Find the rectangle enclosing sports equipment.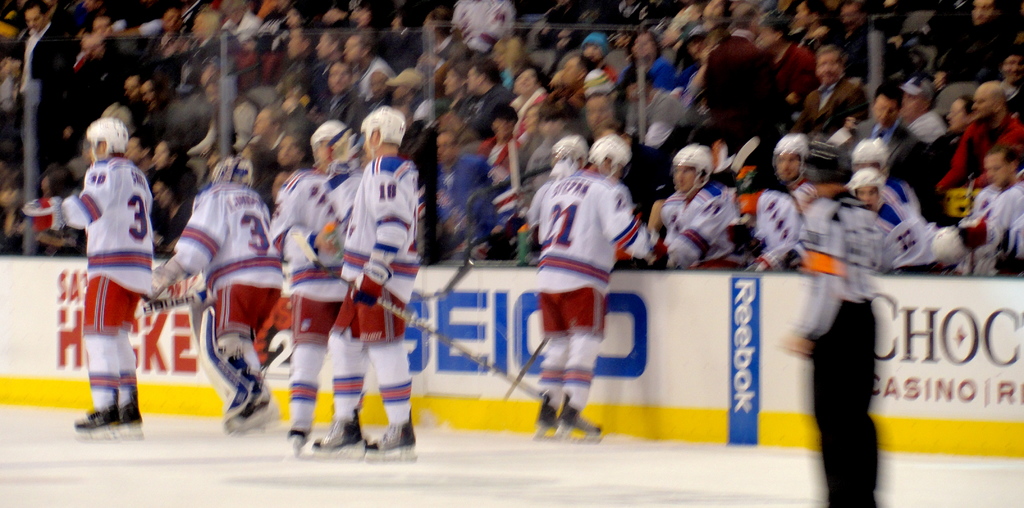
<box>558,402,611,440</box>.
